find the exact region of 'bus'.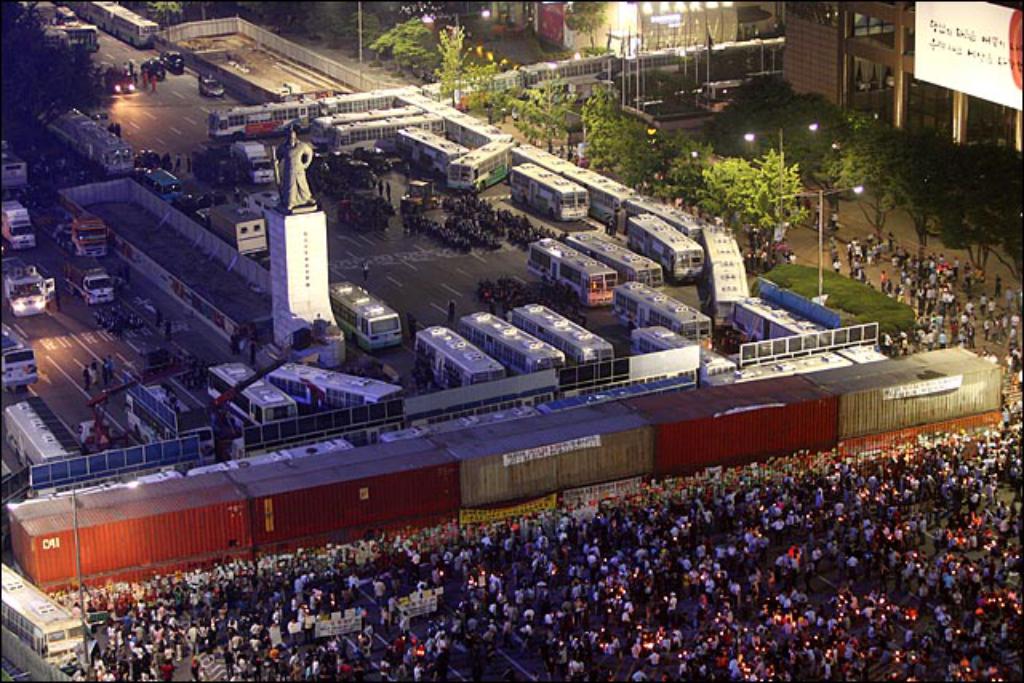
Exact region: bbox=(72, 2, 123, 32).
